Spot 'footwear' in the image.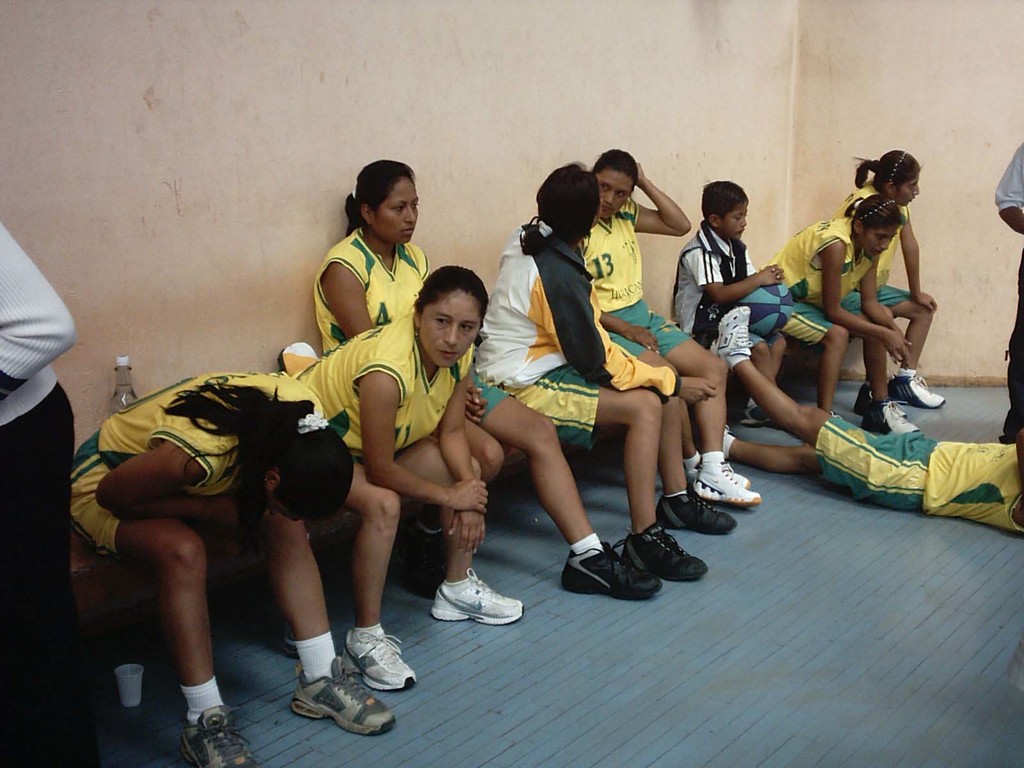
'footwear' found at bbox=(346, 628, 412, 696).
